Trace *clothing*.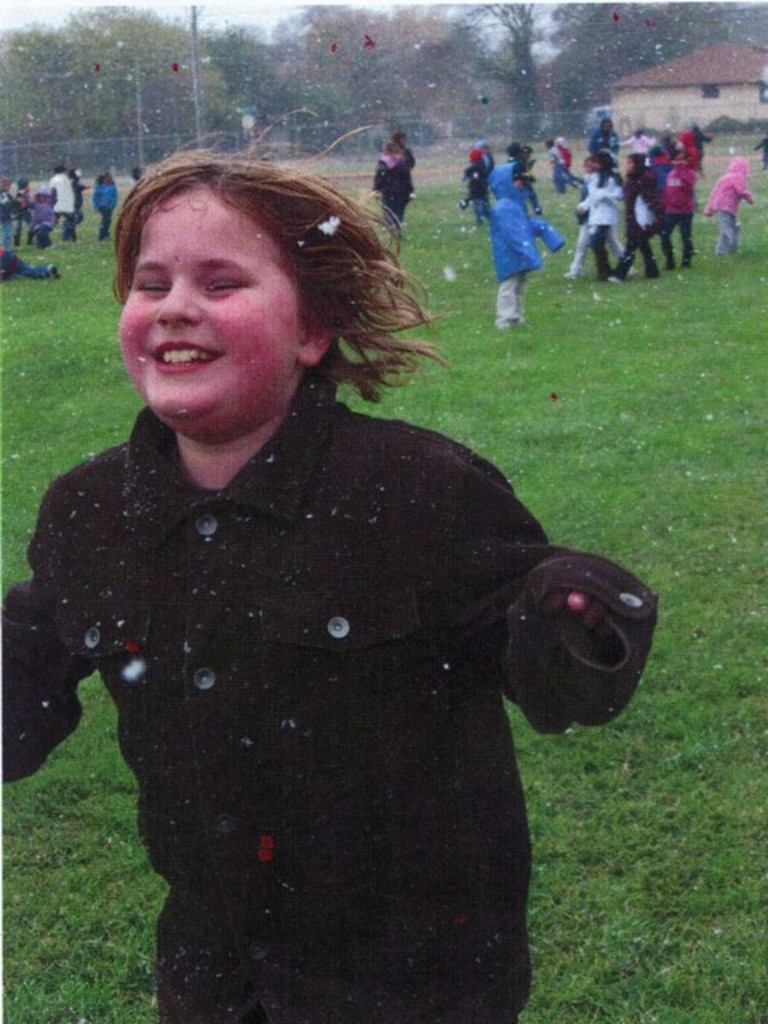
Traced to (29, 336, 616, 1005).
